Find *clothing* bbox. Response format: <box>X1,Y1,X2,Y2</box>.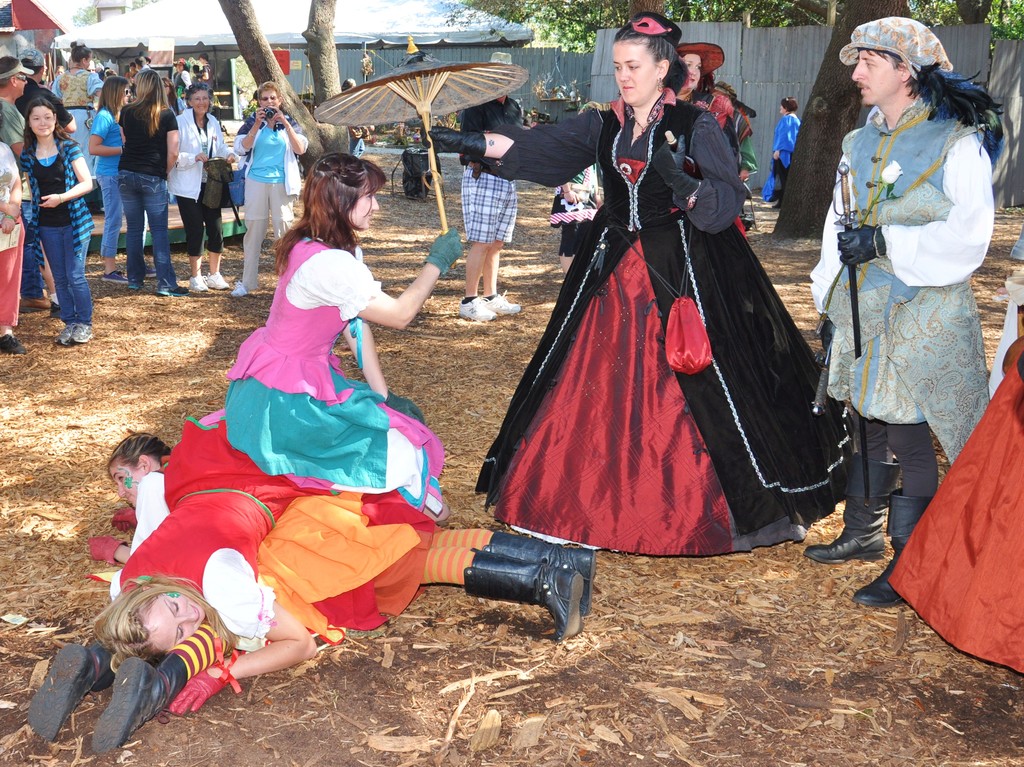
<box>111,99,175,290</box>.
